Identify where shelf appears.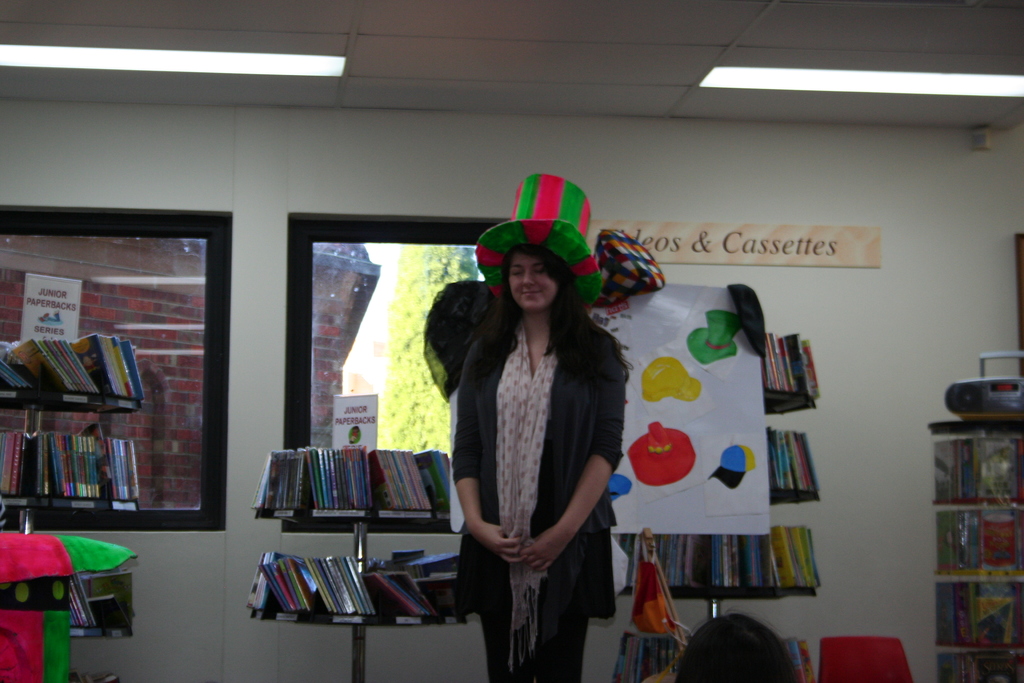
Appears at [0, 340, 148, 420].
